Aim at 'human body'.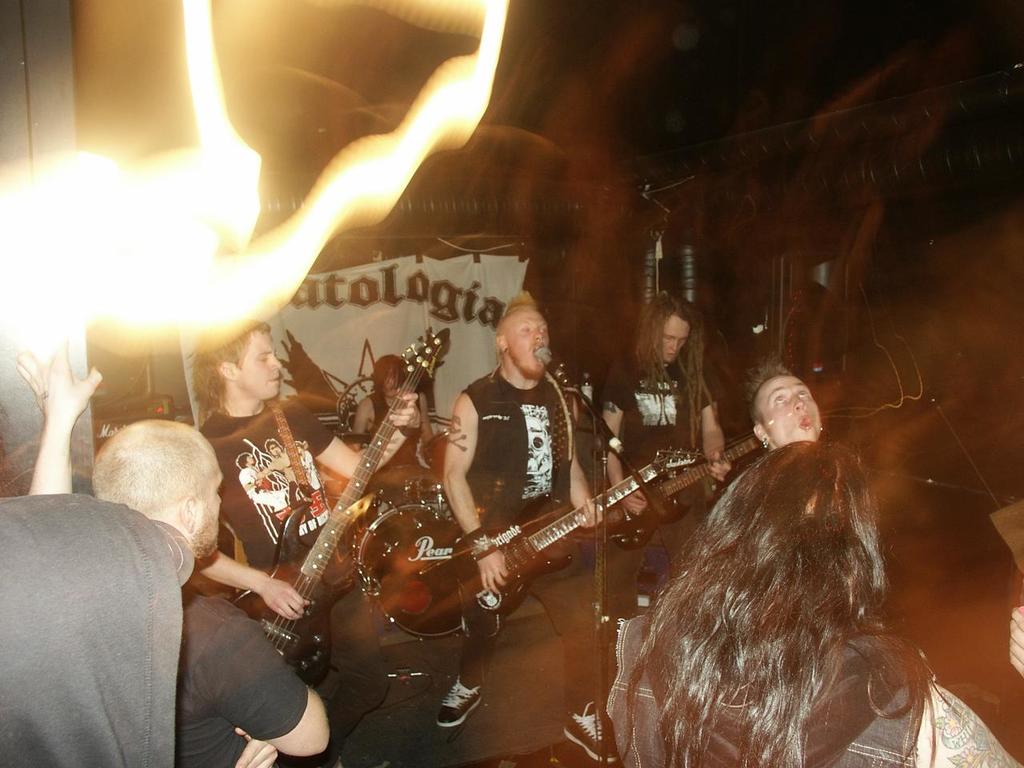
Aimed at select_region(597, 292, 725, 680).
